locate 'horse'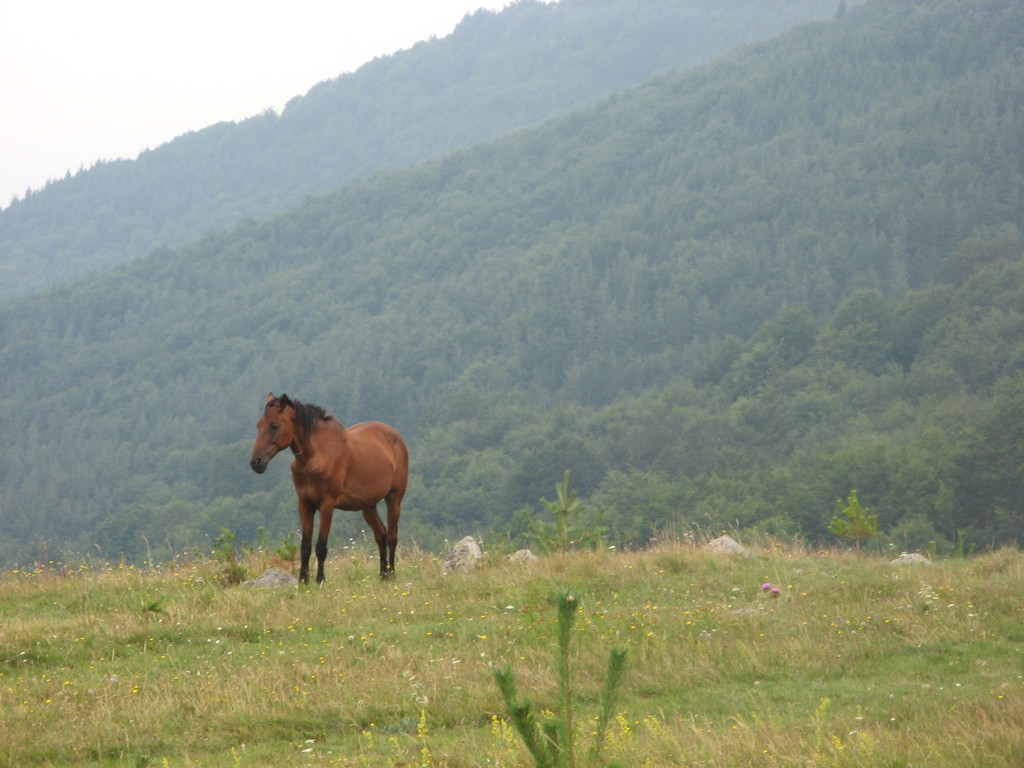
<box>247,390,410,587</box>
